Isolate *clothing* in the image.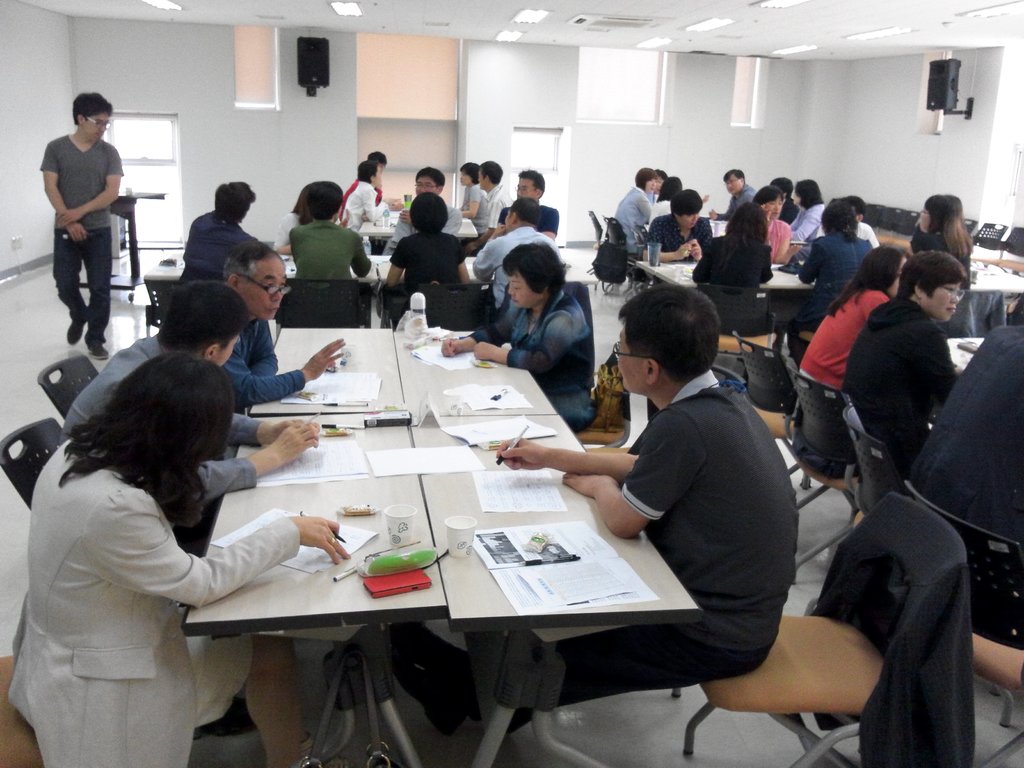
Isolated region: {"left": 296, "top": 216, "right": 368, "bottom": 282}.
